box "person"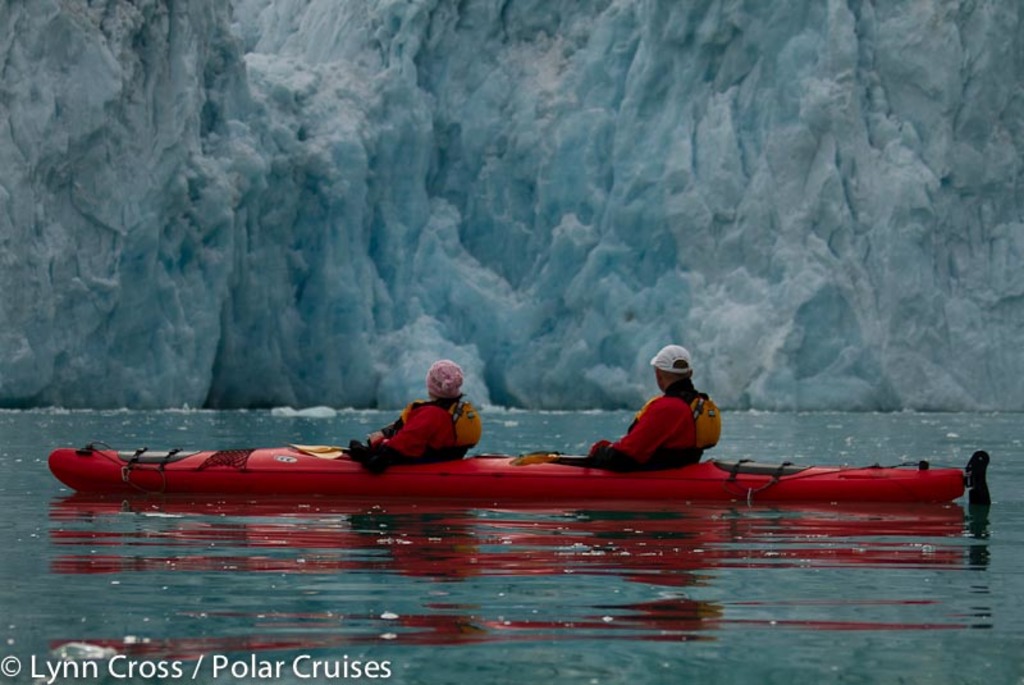
344 359 479 481
